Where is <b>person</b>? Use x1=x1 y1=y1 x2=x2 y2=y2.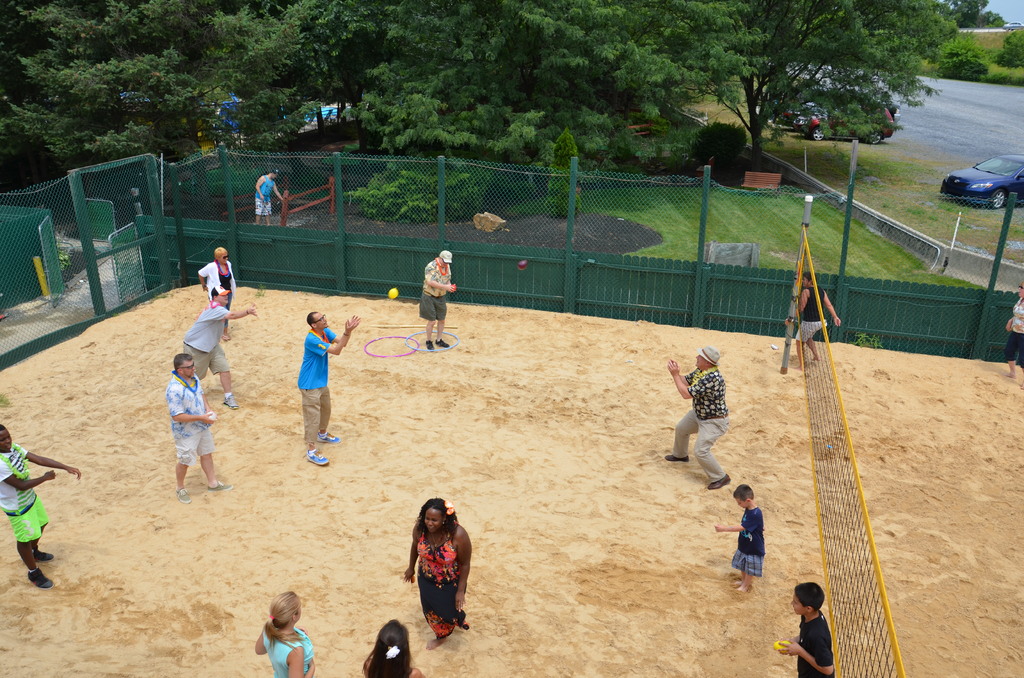
x1=201 y1=247 x2=234 y2=341.
